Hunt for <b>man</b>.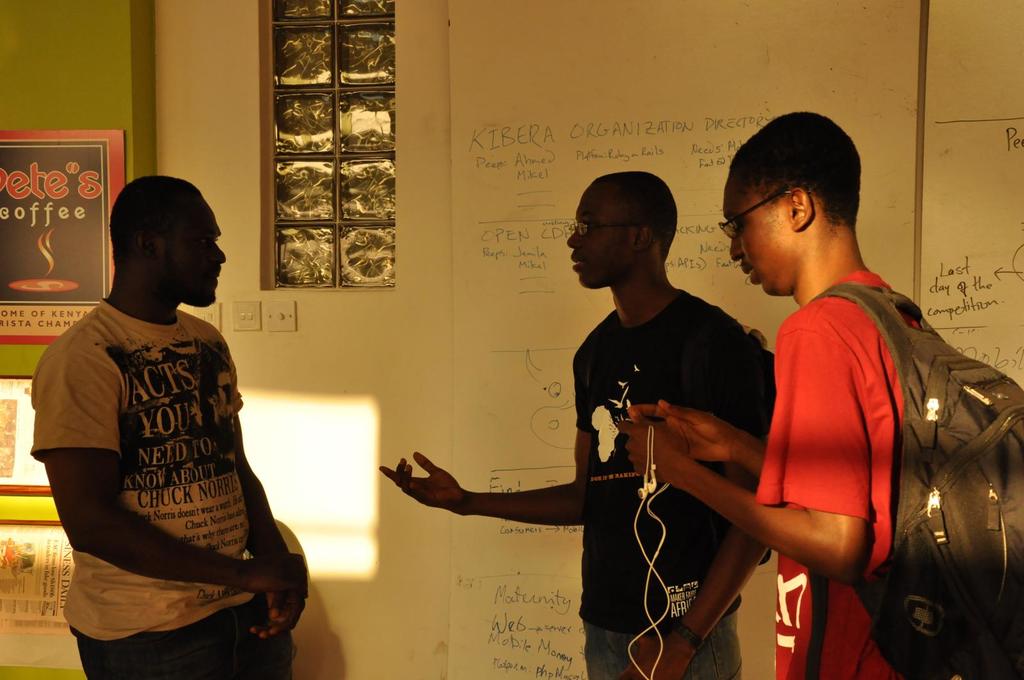
Hunted down at 614, 94, 945, 679.
